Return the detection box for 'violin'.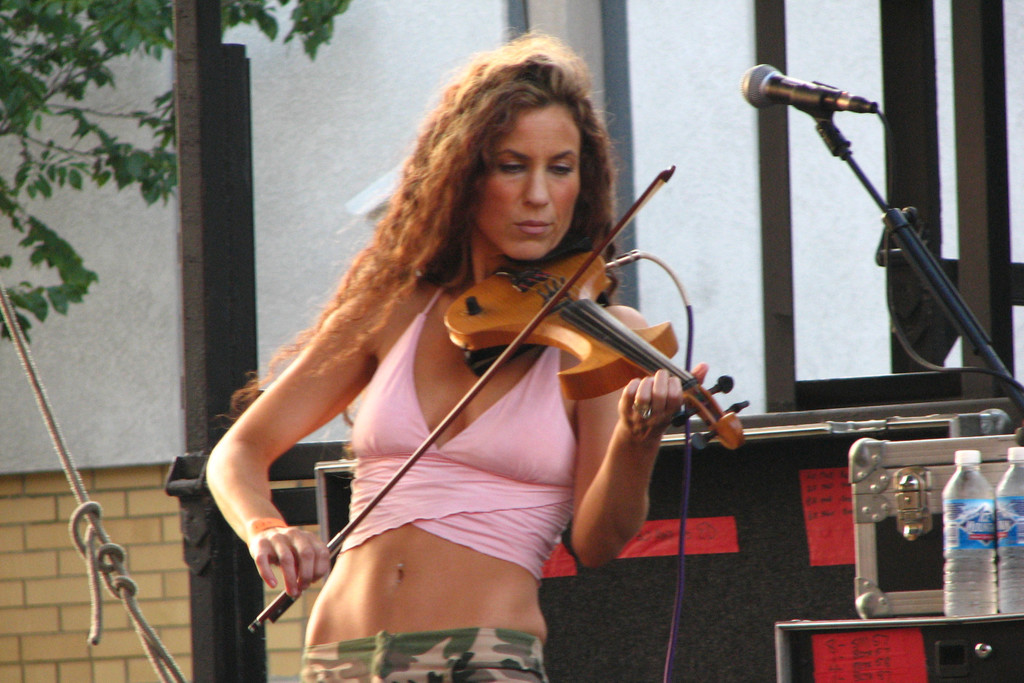
l=391, t=159, r=721, b=442.
